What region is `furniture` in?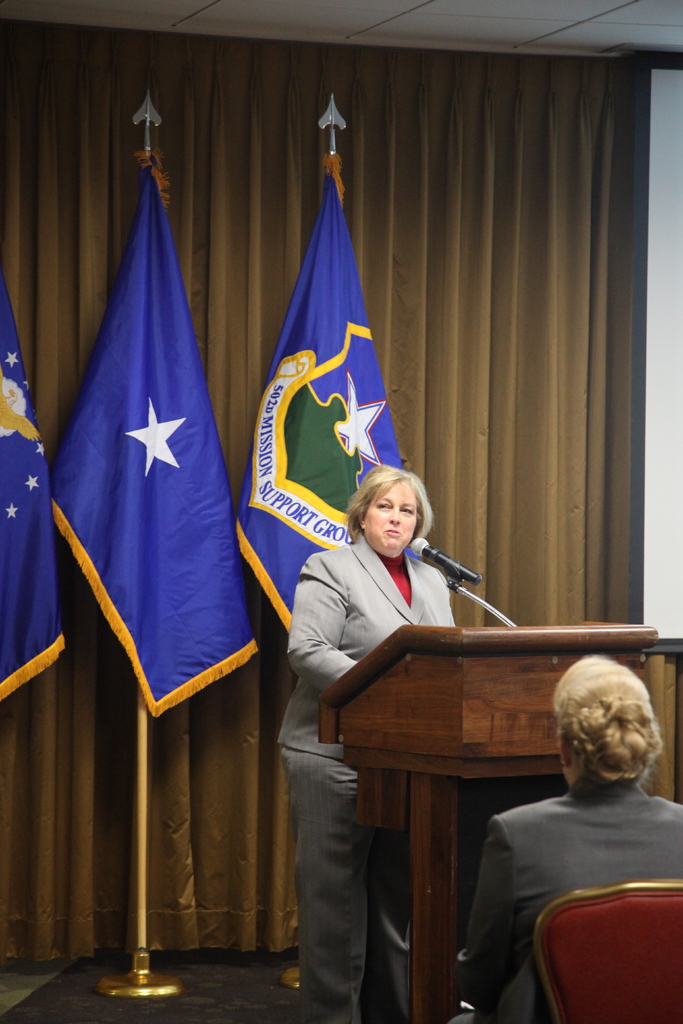
bbox(313, 624, 656, 1023).
